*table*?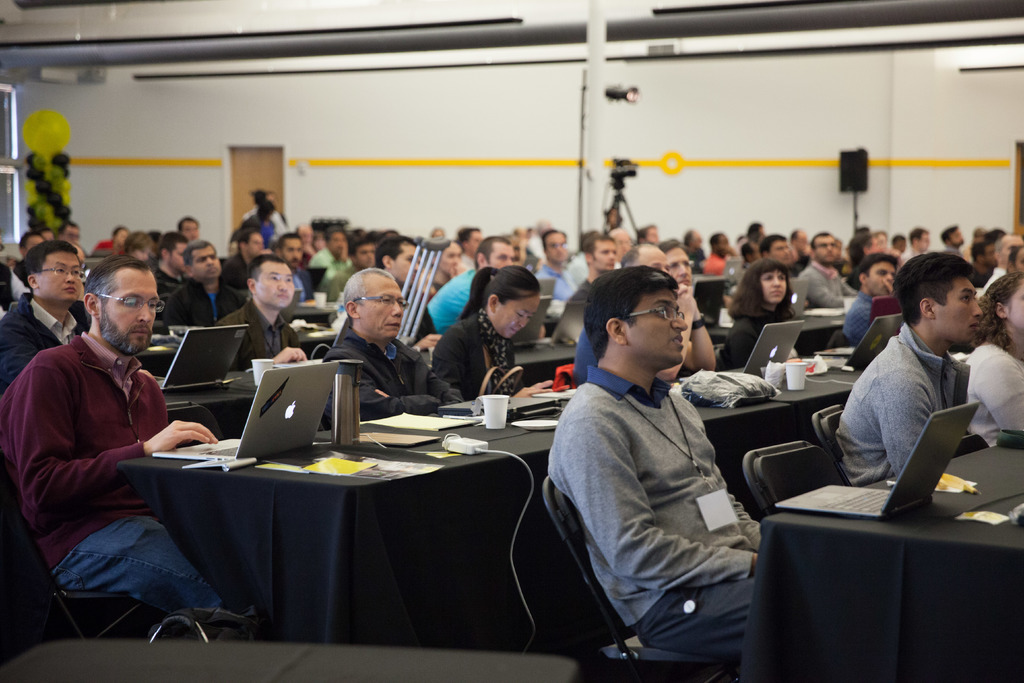
Rect(155, 368, 259, 445)
